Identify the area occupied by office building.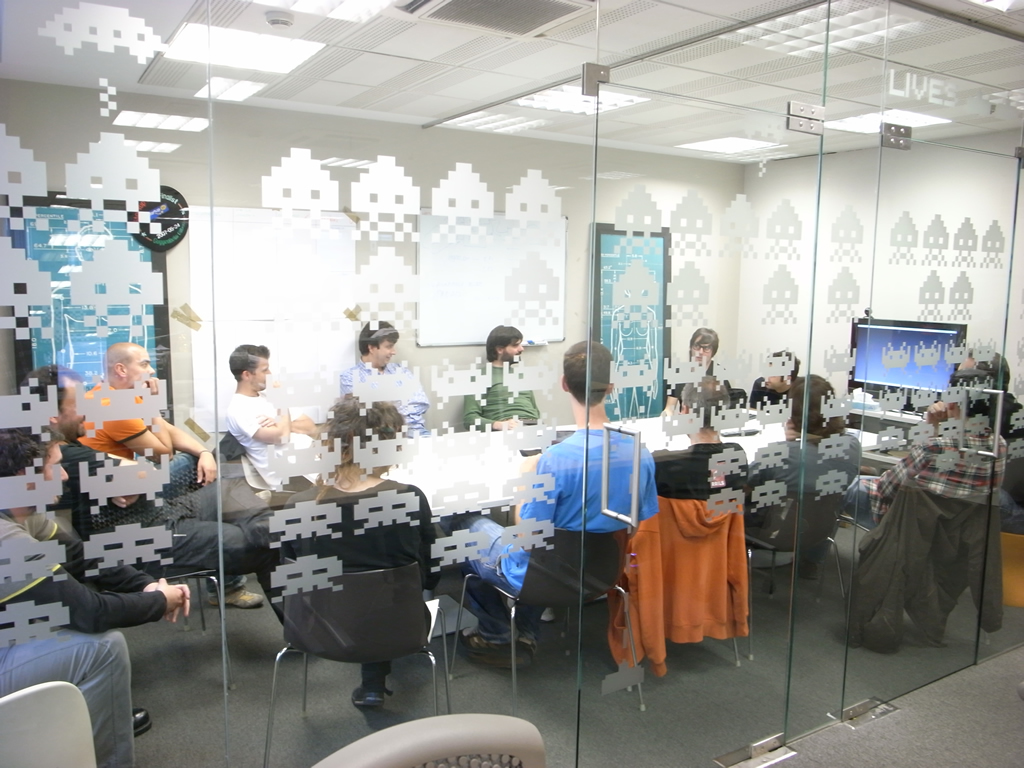
Area: bbox(0, 22, 936, 767).
